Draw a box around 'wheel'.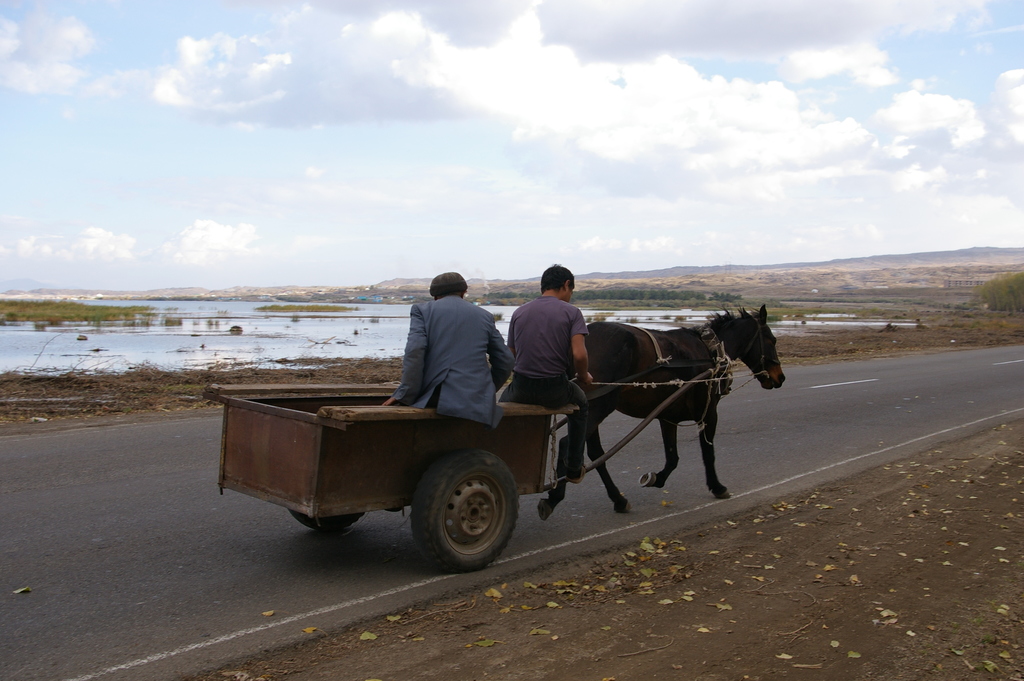
(left=289, top=510, right=364, bottom=537).
